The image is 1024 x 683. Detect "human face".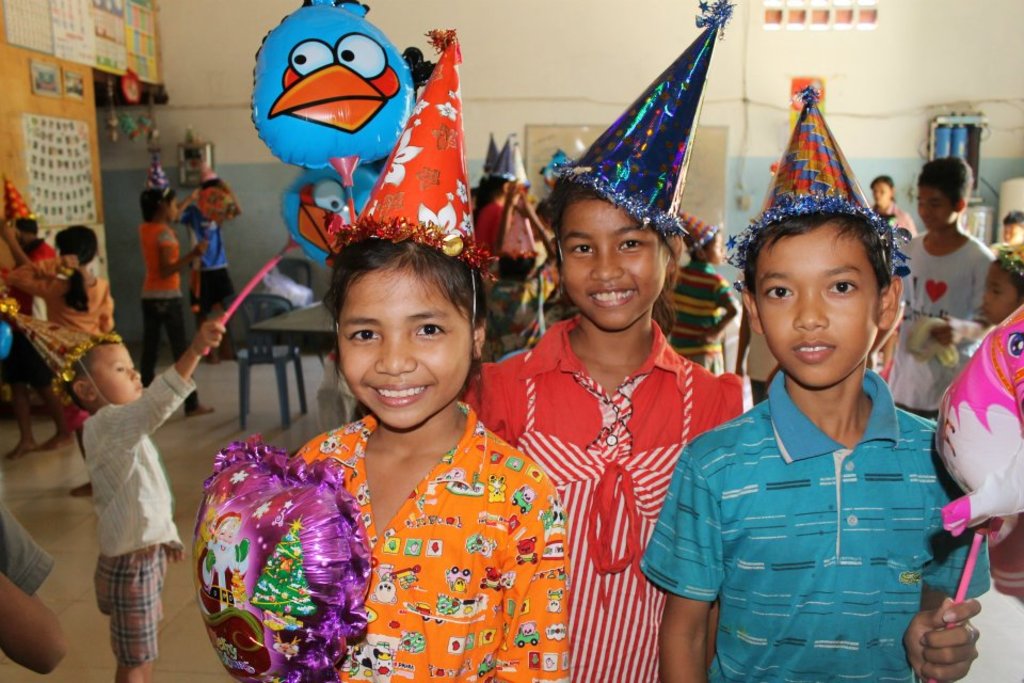
Detection: 999/224/1018/244.
